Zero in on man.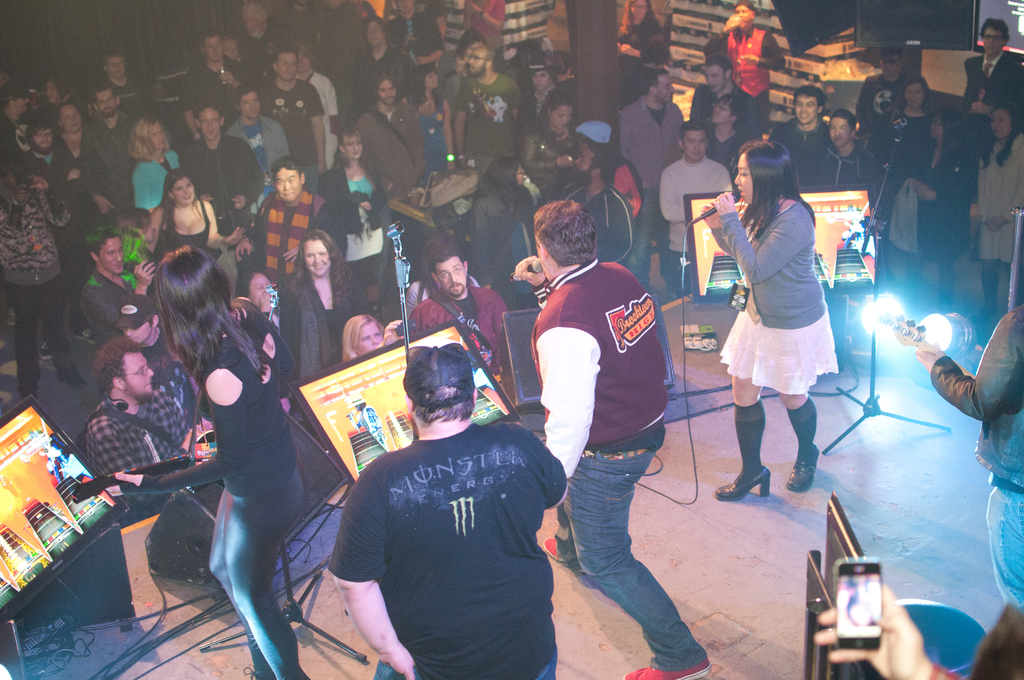
Zeroed in: detection(0, 80, 42, 172).
